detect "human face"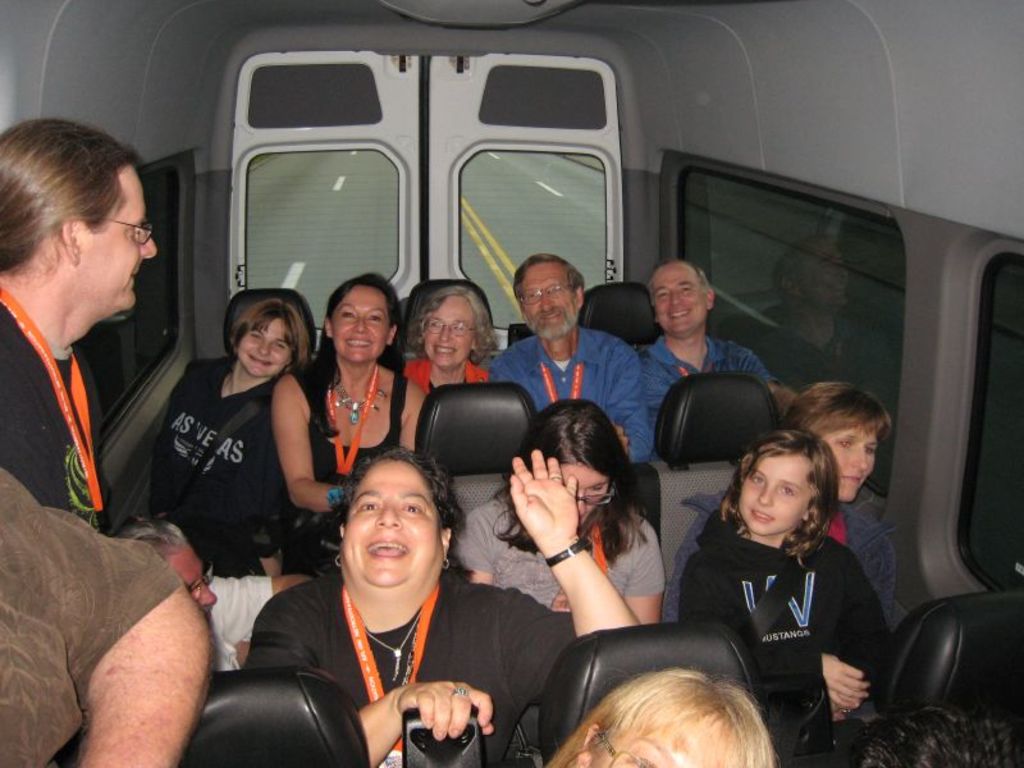
x1=338 y1=456 x2=436 y2=590
